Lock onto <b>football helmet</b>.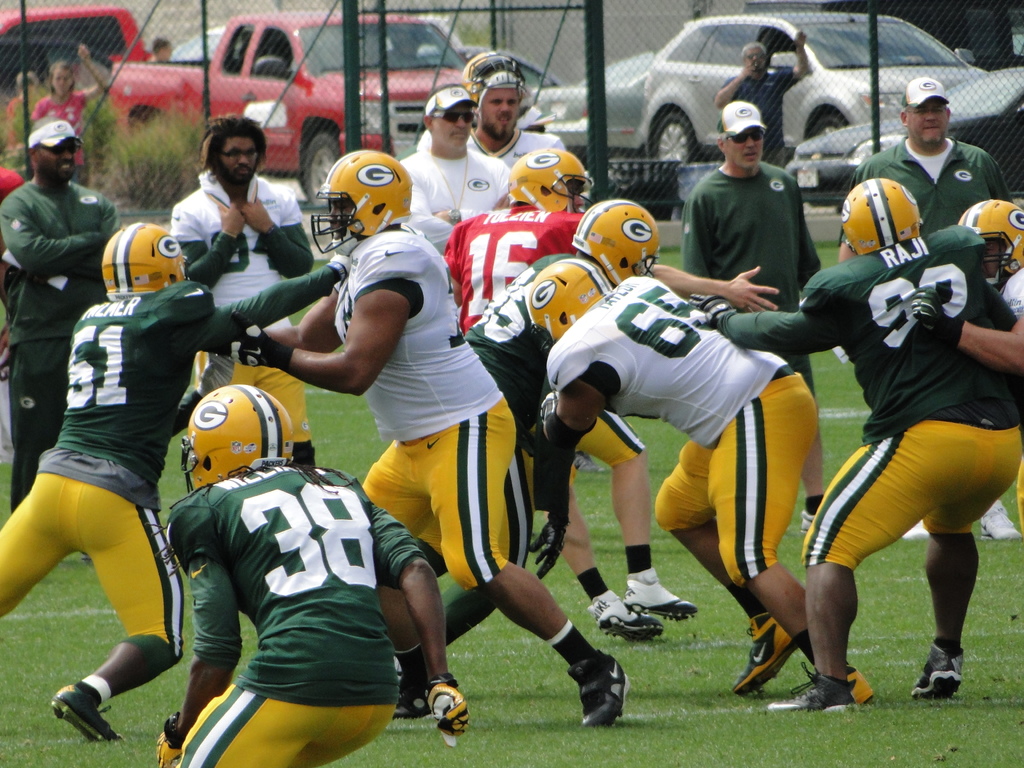
Locked: x1=957 y1=198 x2=1023 y2=289.
